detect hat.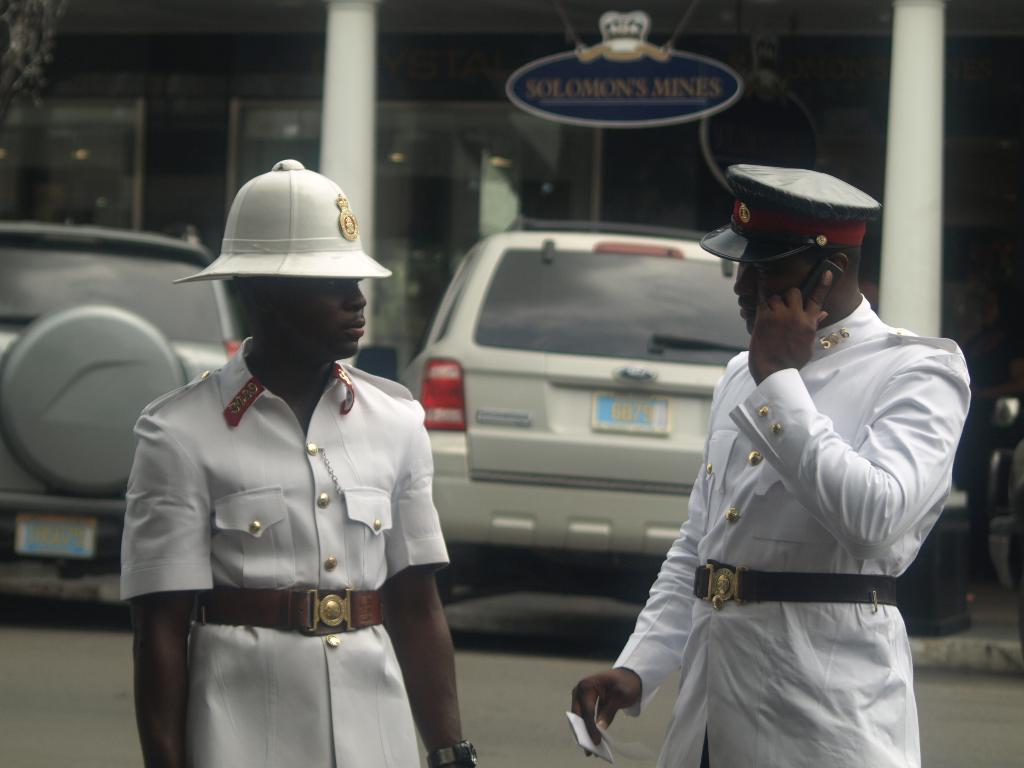
Detected at box(170, 160, 391, 283).
